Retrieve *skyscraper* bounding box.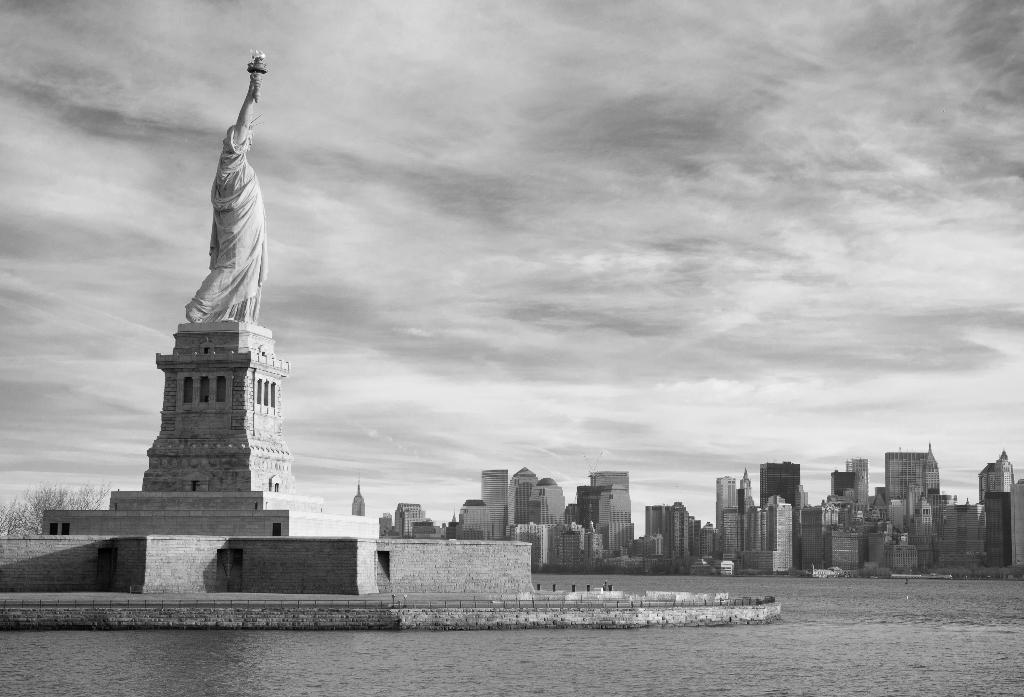
Bounding box: locate(474, 464, 516, 537).
